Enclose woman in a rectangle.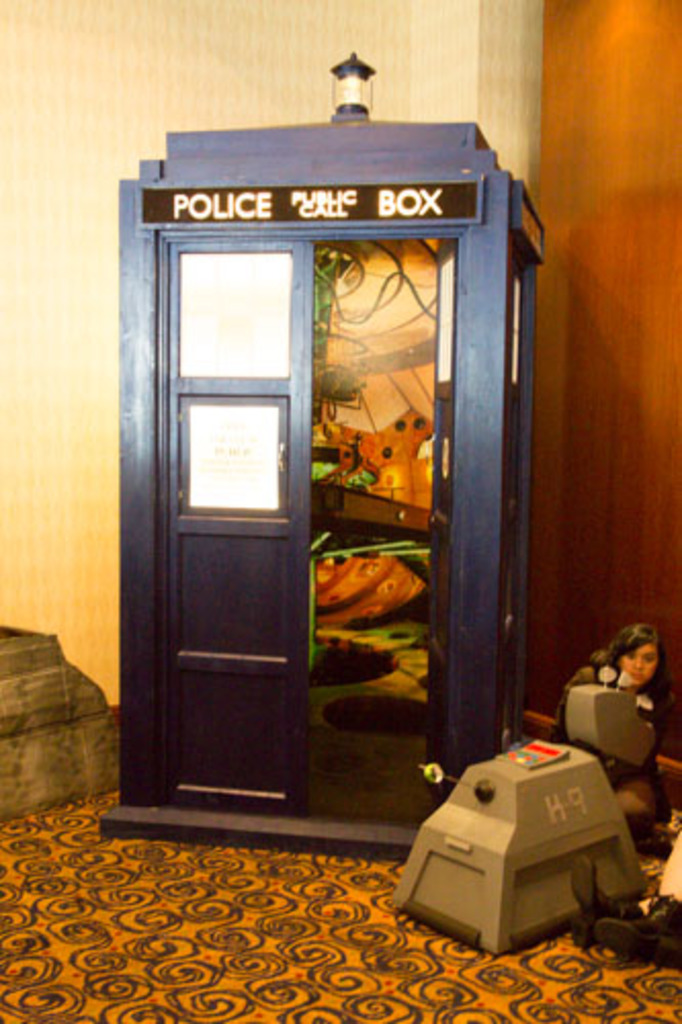
x1=545 y1=629 x2=670 y2=829.
